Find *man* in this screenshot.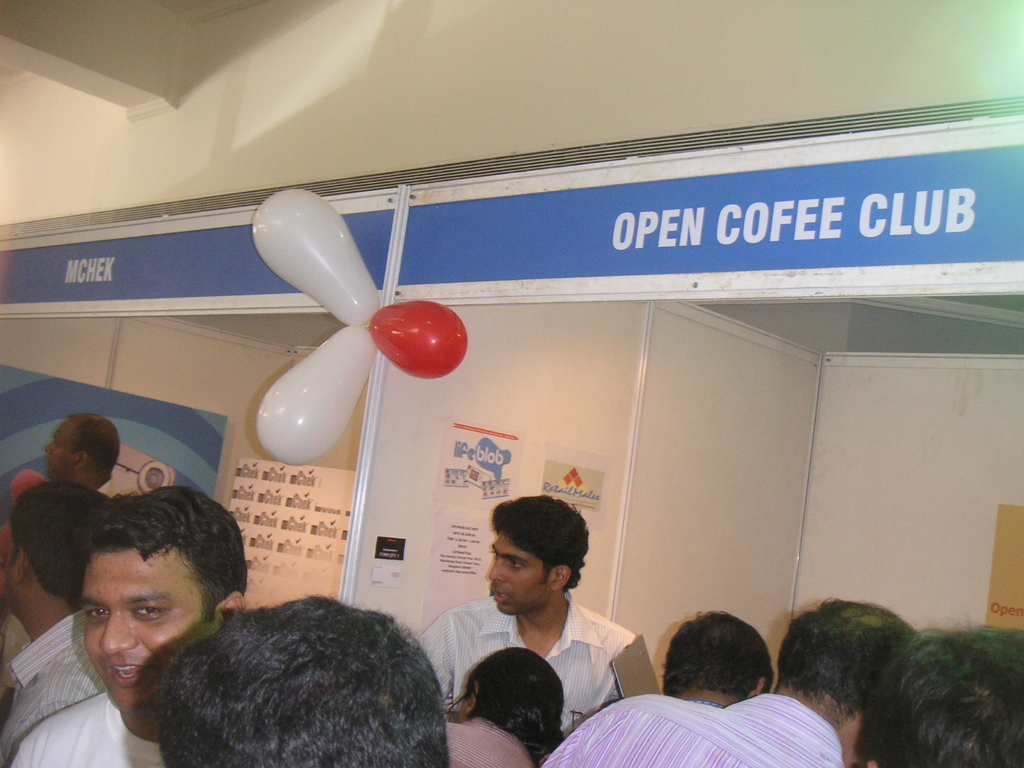
The bounding box for *man* is bbox=(435, 503, 650, 745).
